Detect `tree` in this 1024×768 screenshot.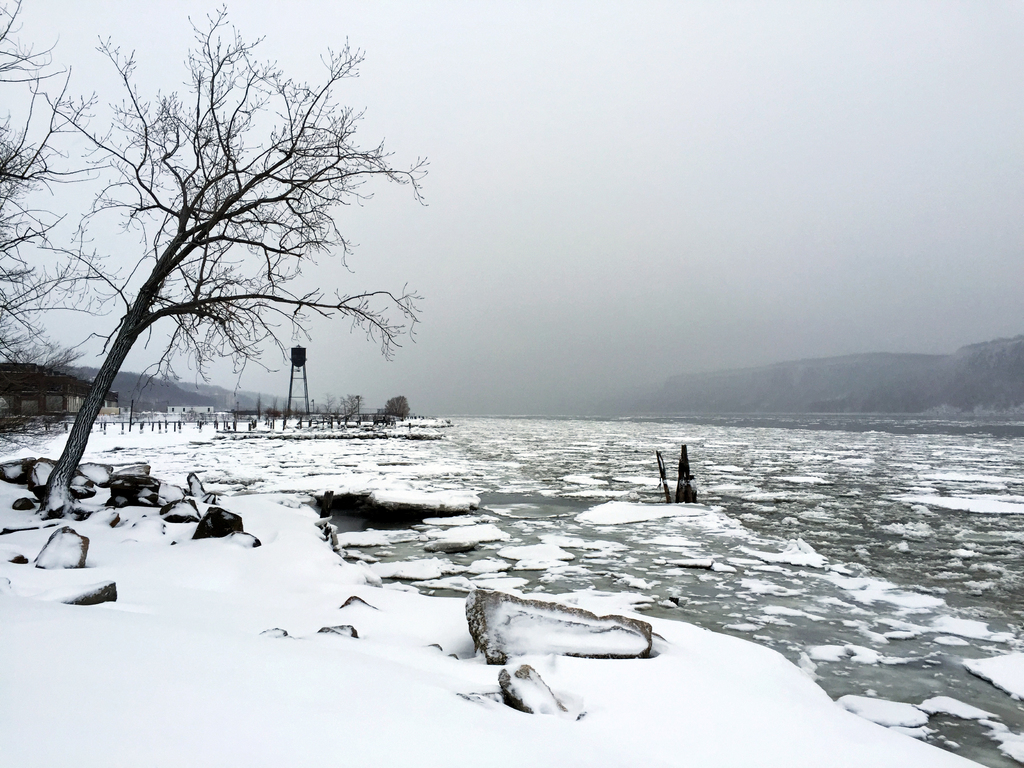
Detection: pyautogui.locateOnScreen(38, 0, 444, 512).
